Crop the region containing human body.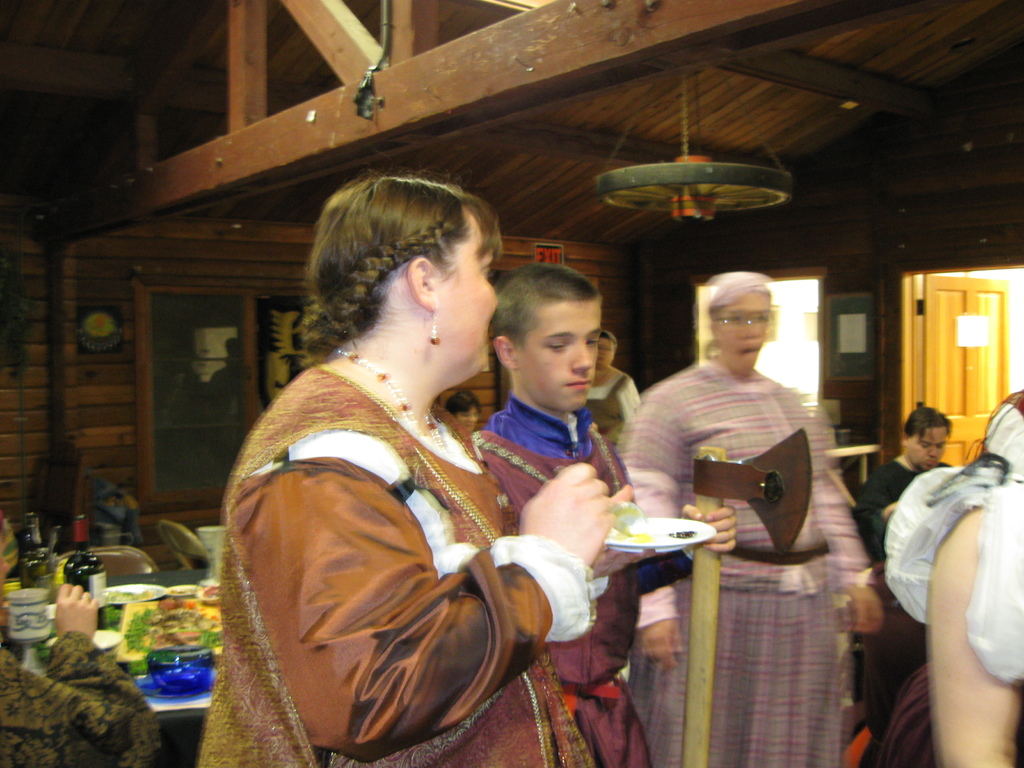
Crop region: x1=880 y1=389 x2=1023 y2=767.
